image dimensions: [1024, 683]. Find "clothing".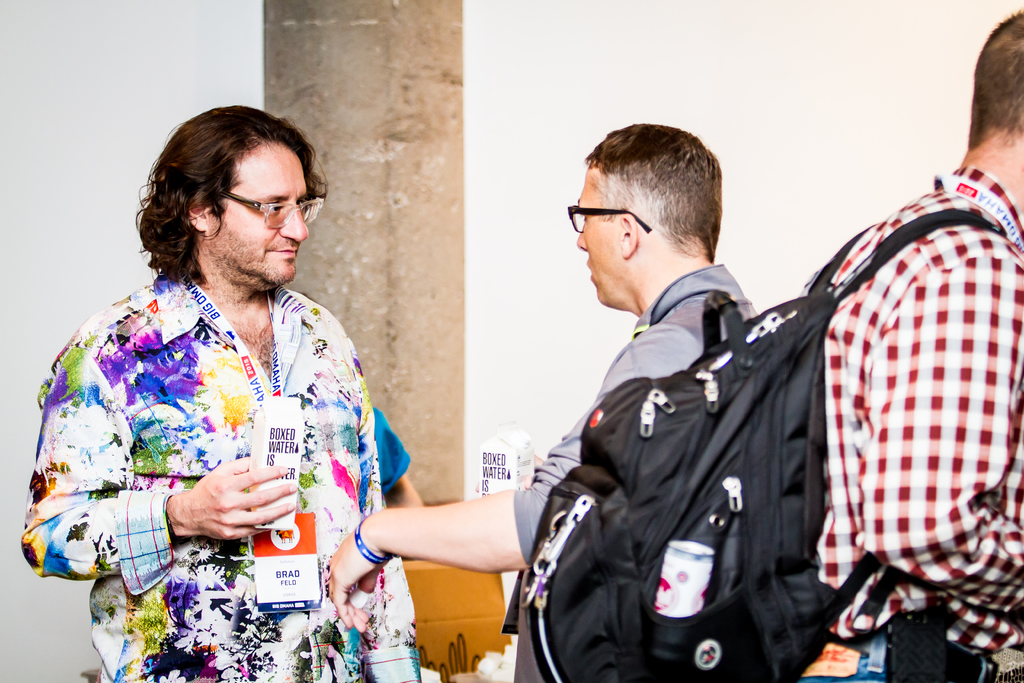
506,260,764,682.
